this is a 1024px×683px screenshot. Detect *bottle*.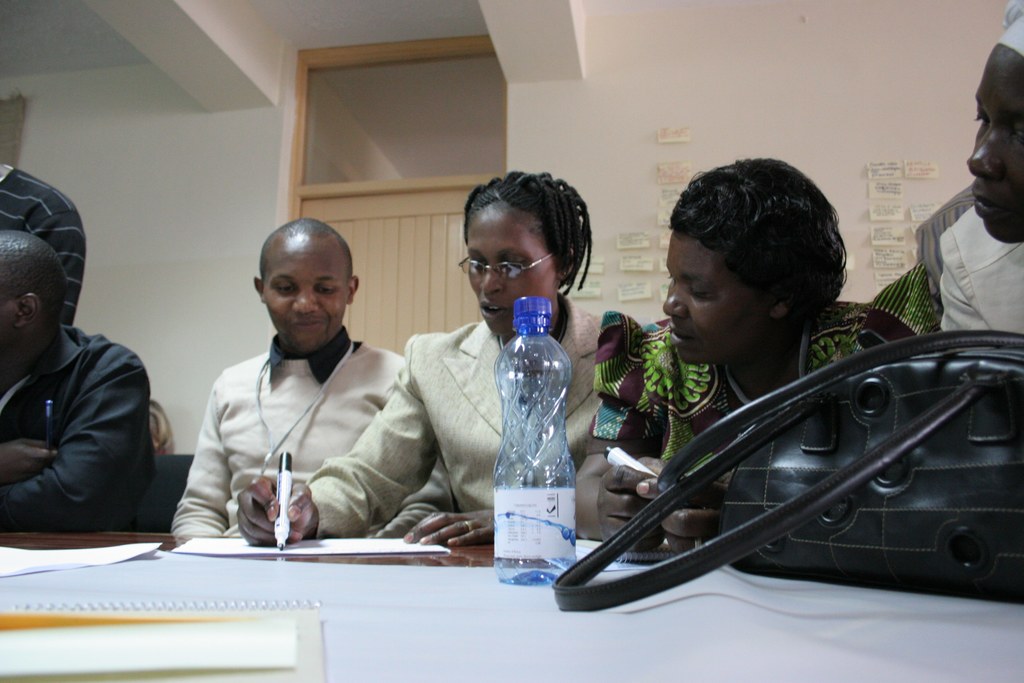
<bbox>494, 293, 582, 583</bbox>.
